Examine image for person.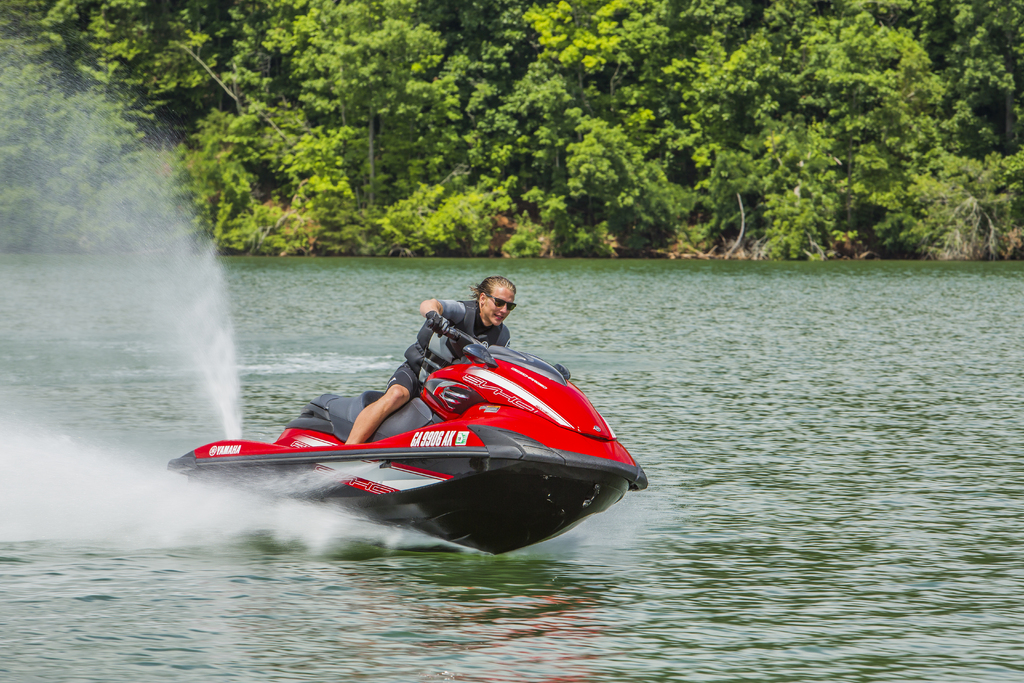
Examination result: x1=346 y1=275 x2=516 y2=444.
